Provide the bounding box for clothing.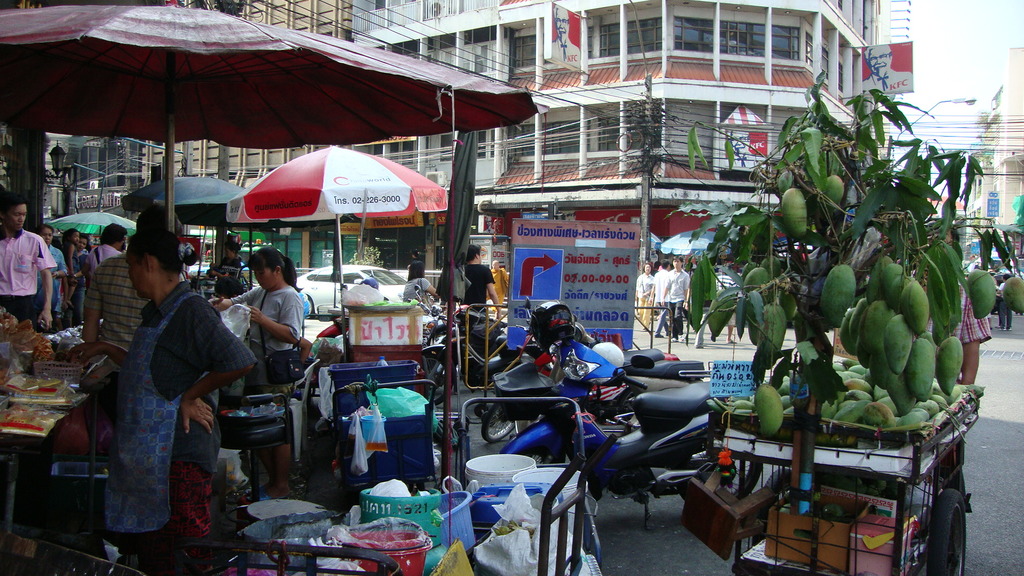
402:275:437:302.
